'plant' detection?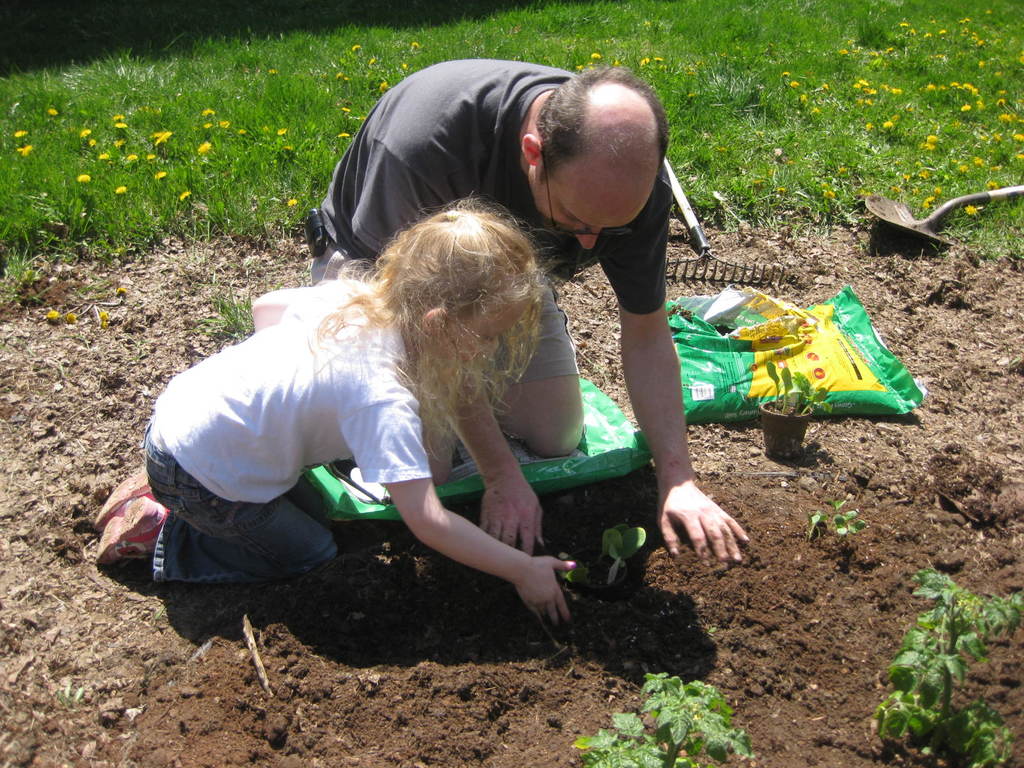
region(557, 544, 598, 590)
